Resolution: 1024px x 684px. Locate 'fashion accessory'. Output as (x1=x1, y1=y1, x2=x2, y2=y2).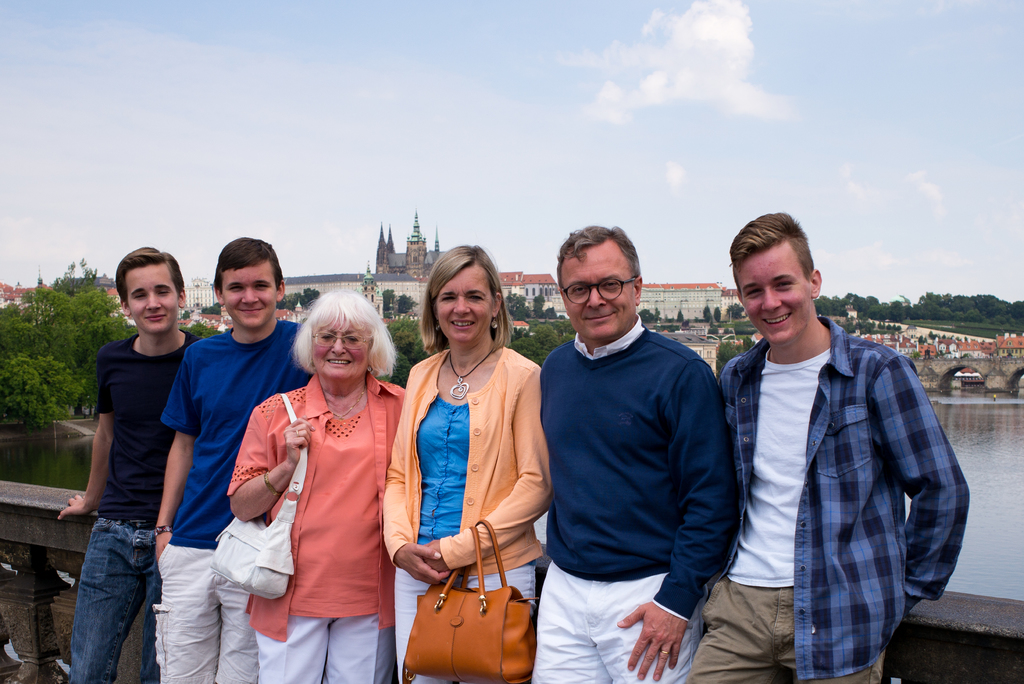
(x1=661, y1=650, x2=669, y2=656).
